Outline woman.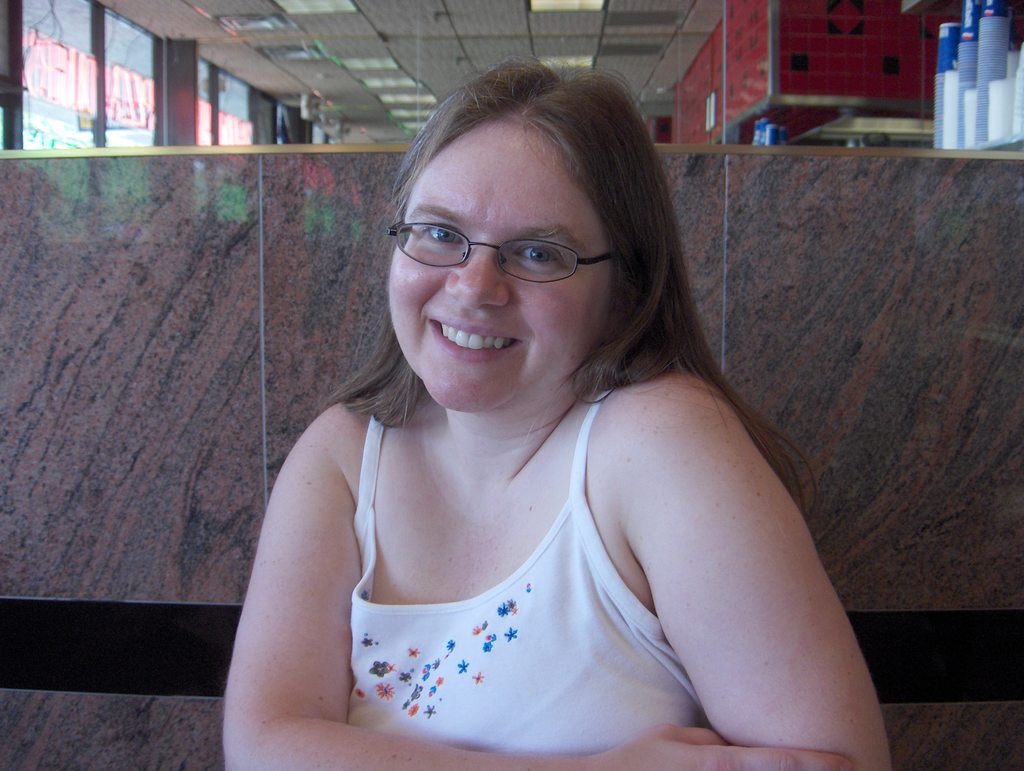
Outline: (left=222, top=57, right=891, bottom=770).
